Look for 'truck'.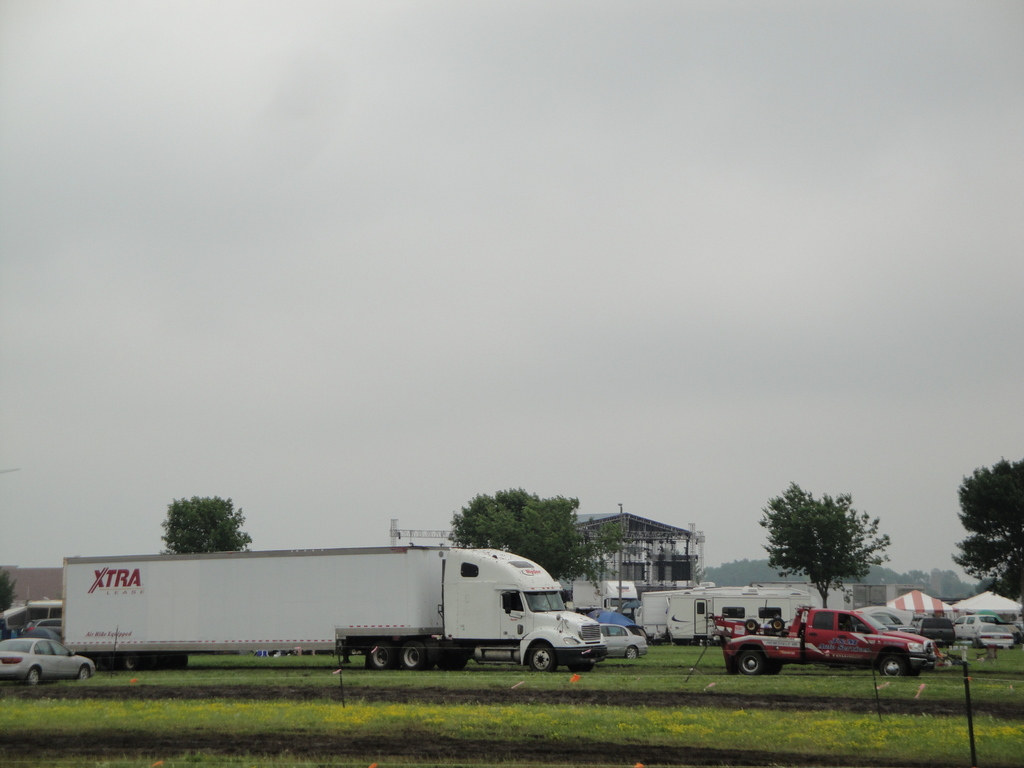
Found: bbox=[81, 550, 641, 693].
